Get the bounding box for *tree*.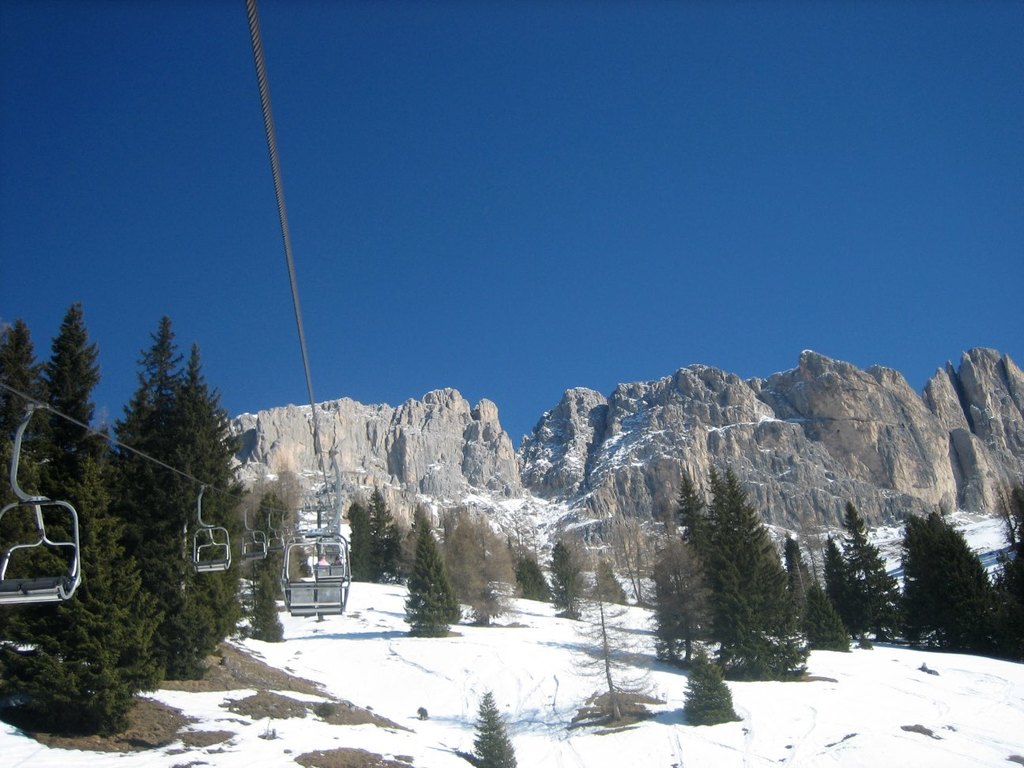
{"left": 676, "top": 457, "right": 813, "bottom": 682}.
